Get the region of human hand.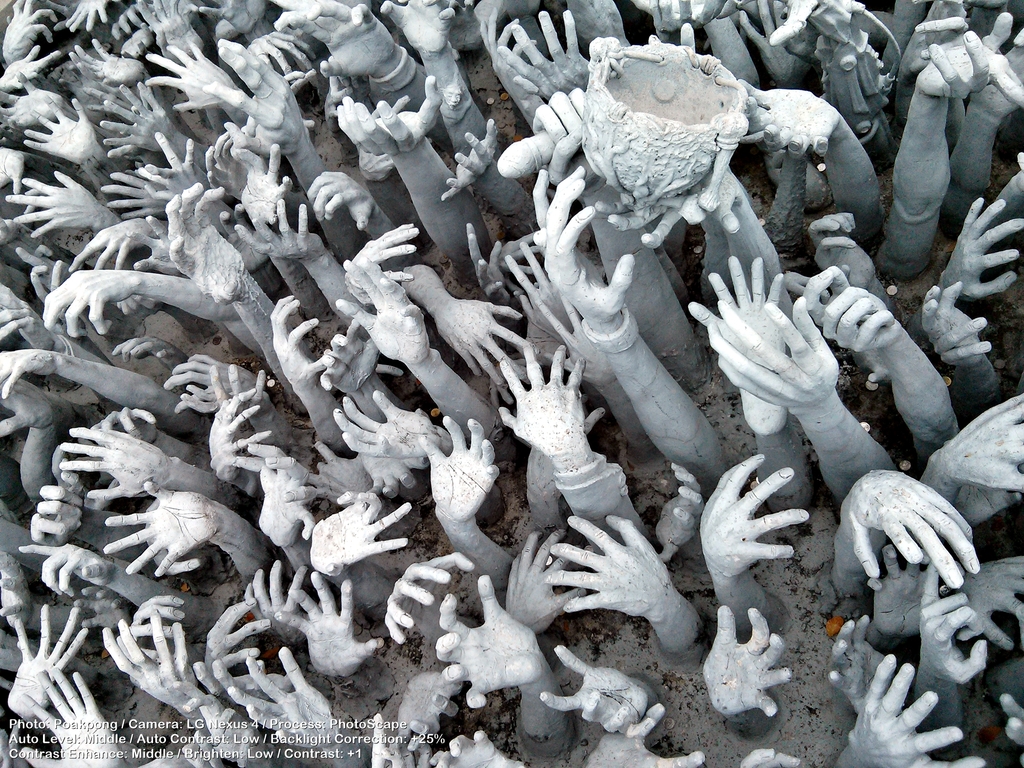
bbox=[526, 401, 612, 493].
